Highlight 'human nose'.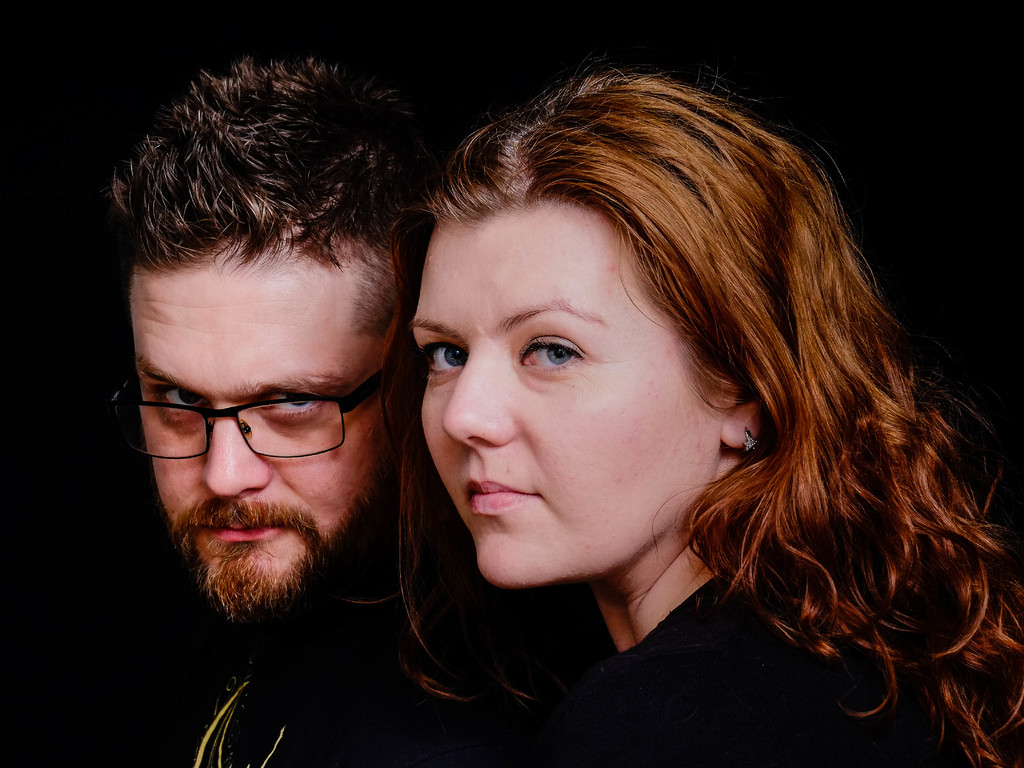
Highlighted region: l=198, t=401, r=267, b=498.
